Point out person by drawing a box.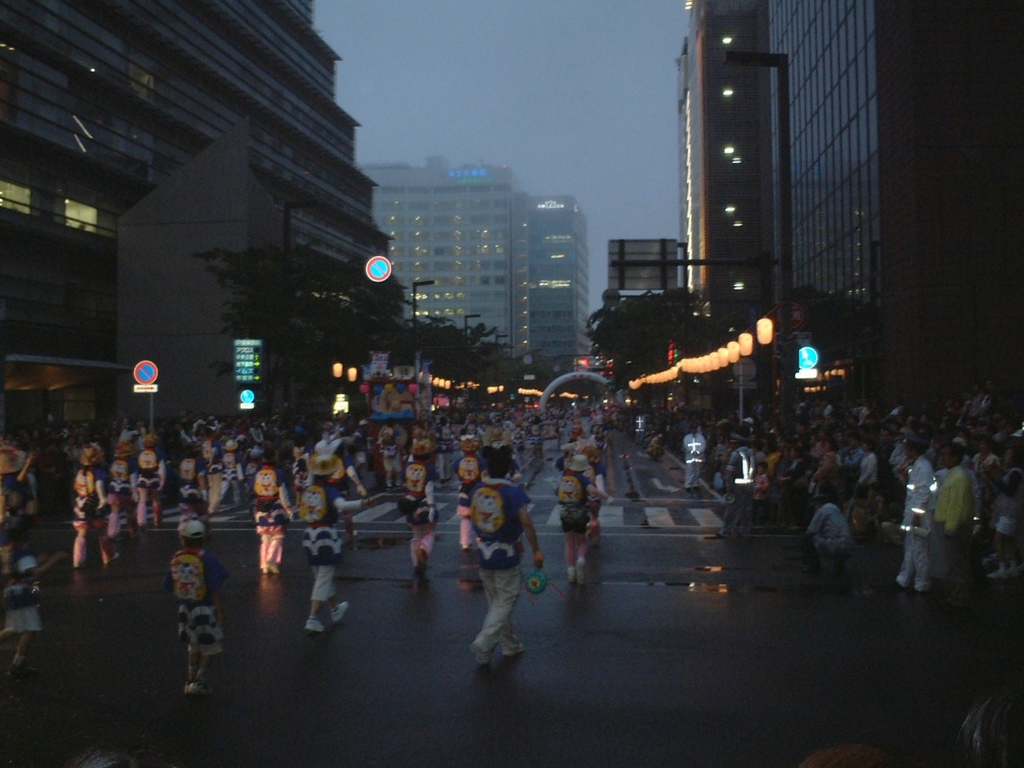
[left=330, top=437, right=365, bottom=537].
